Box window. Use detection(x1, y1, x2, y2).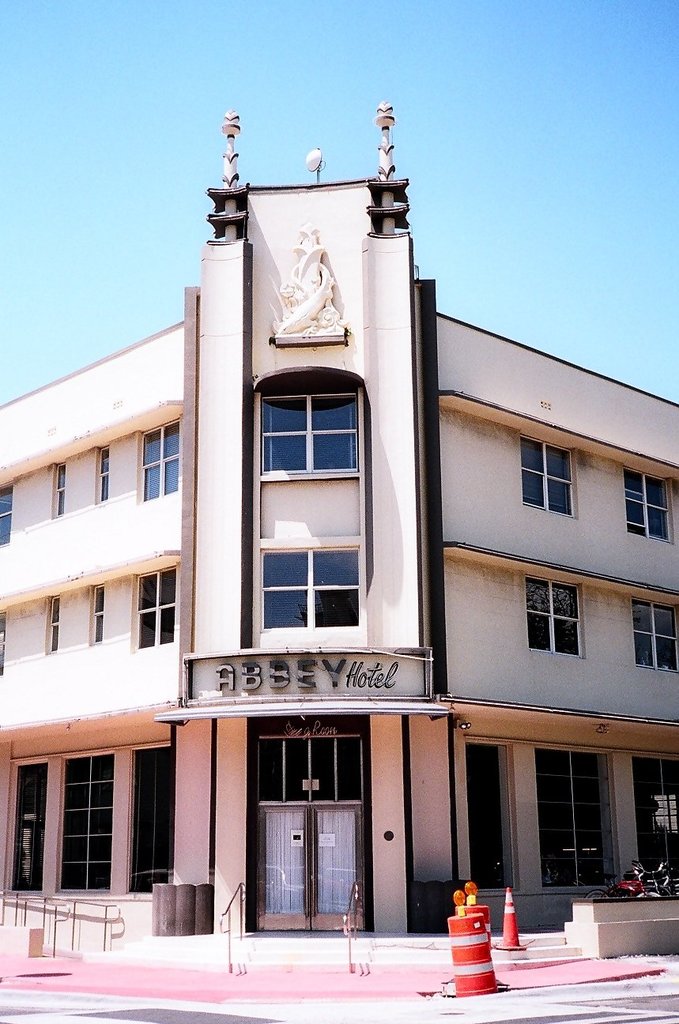
detection(143, 425, 180, 497).
